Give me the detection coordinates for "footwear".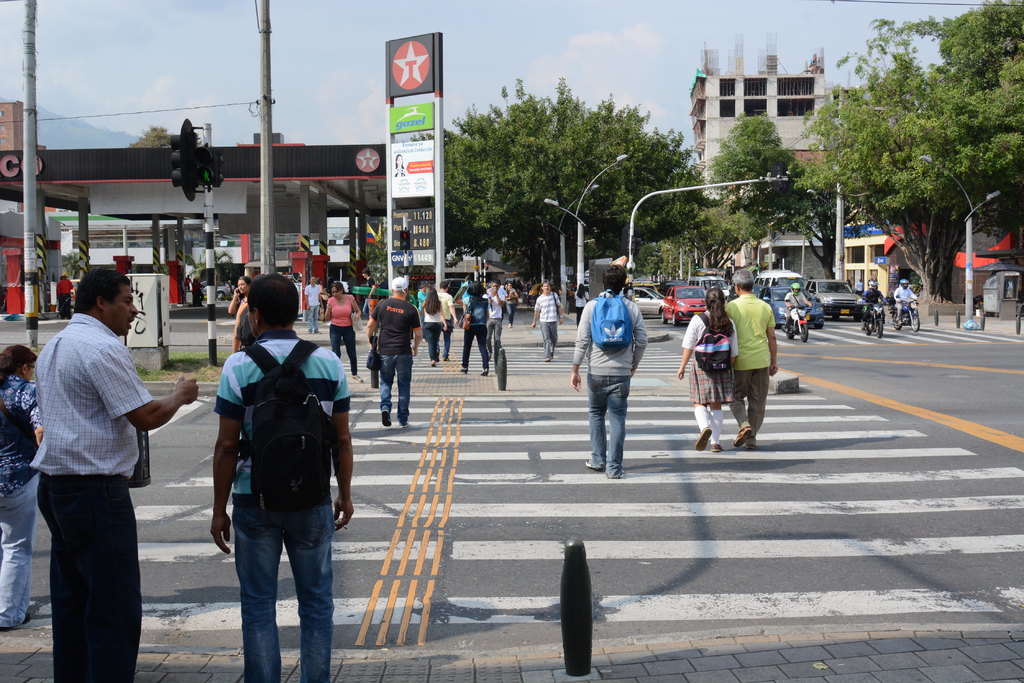
detection(458, 363, 467, 375).
